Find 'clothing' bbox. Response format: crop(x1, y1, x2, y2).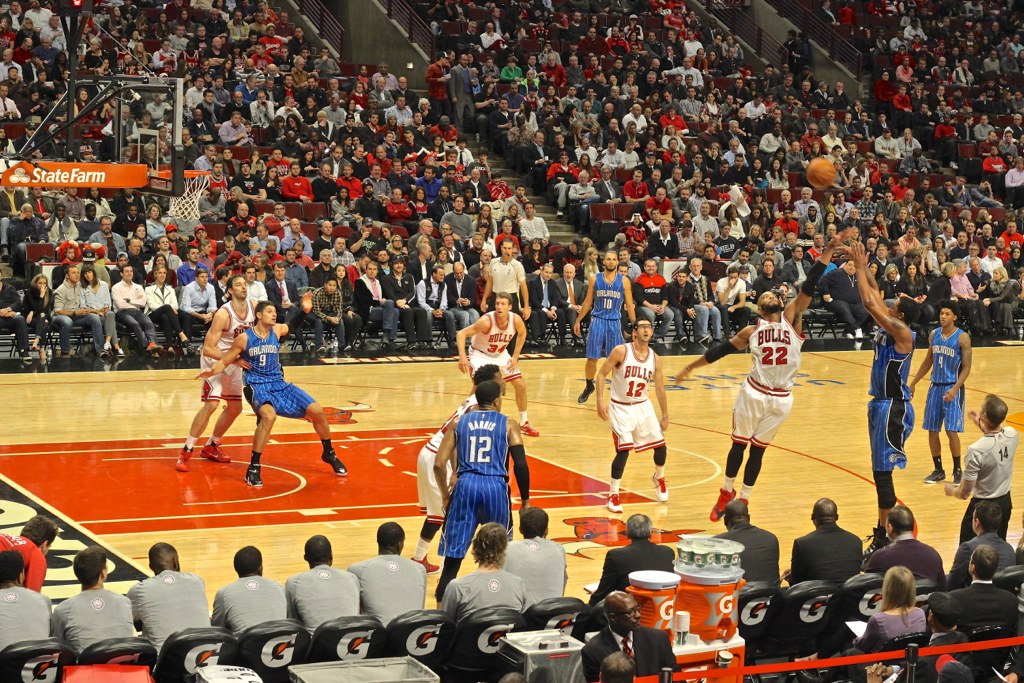
crop(945, 532, 1016, 588).
